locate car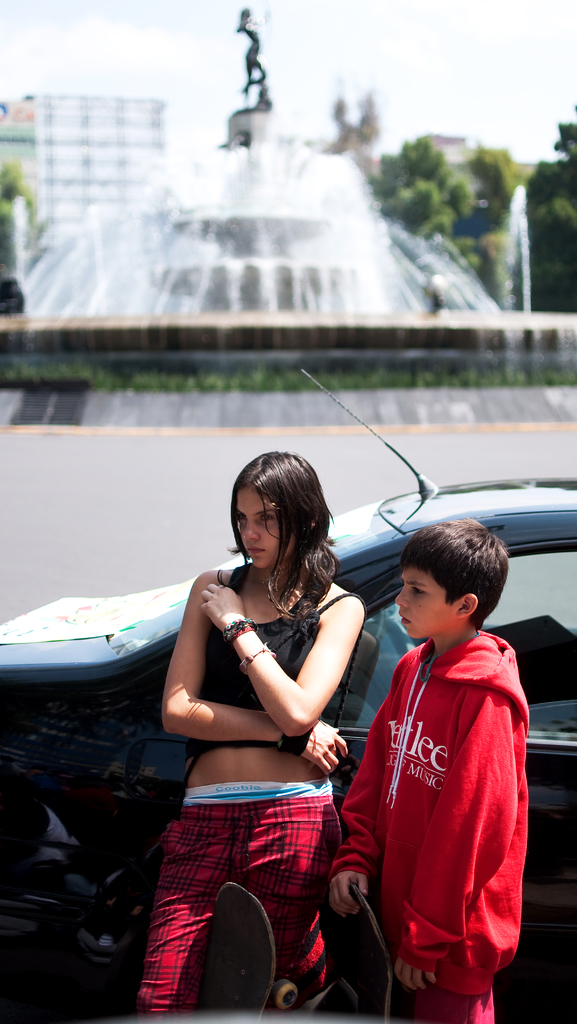
(0,367,576,1023)
